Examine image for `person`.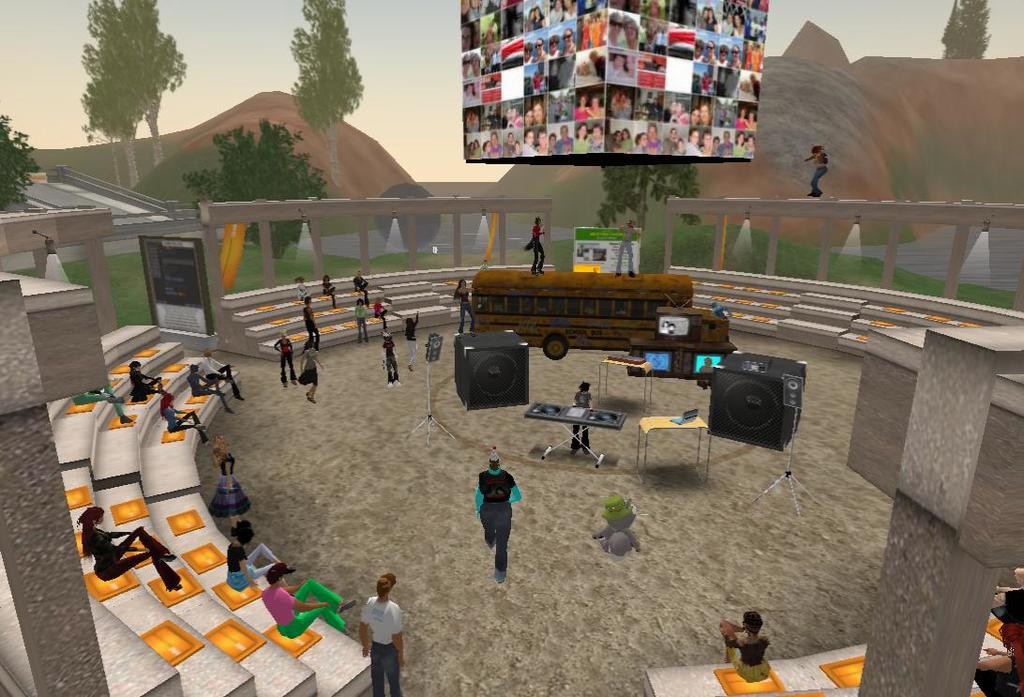
Examination result: select_region(667, 100, 670, 119).
